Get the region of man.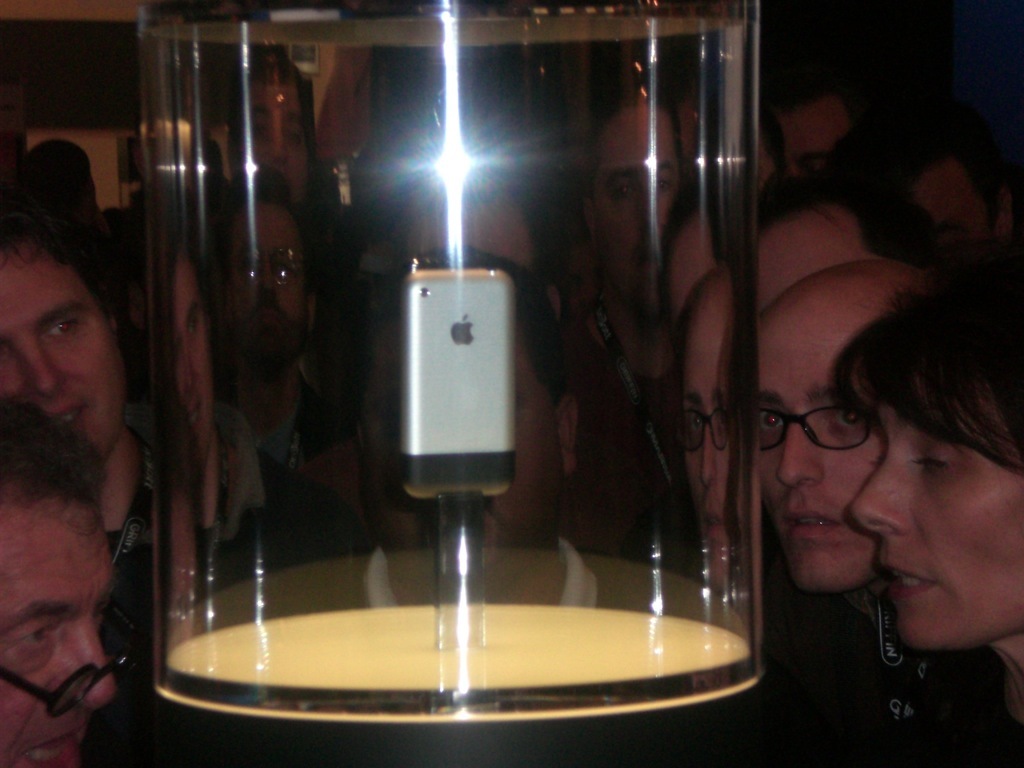
x1=759, y1=163, x2=924, y2=305.
